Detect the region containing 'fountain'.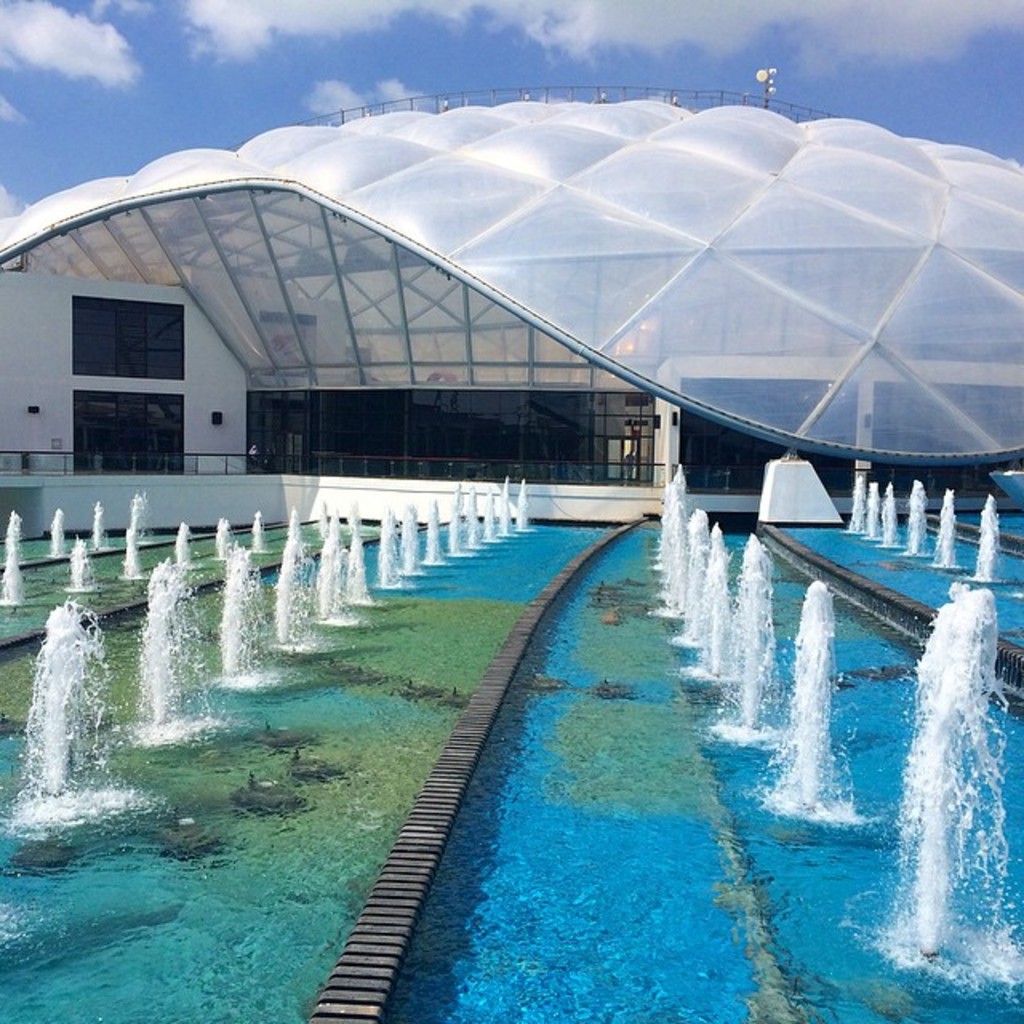
(left=904, top=475, right=926, bottom=563).
